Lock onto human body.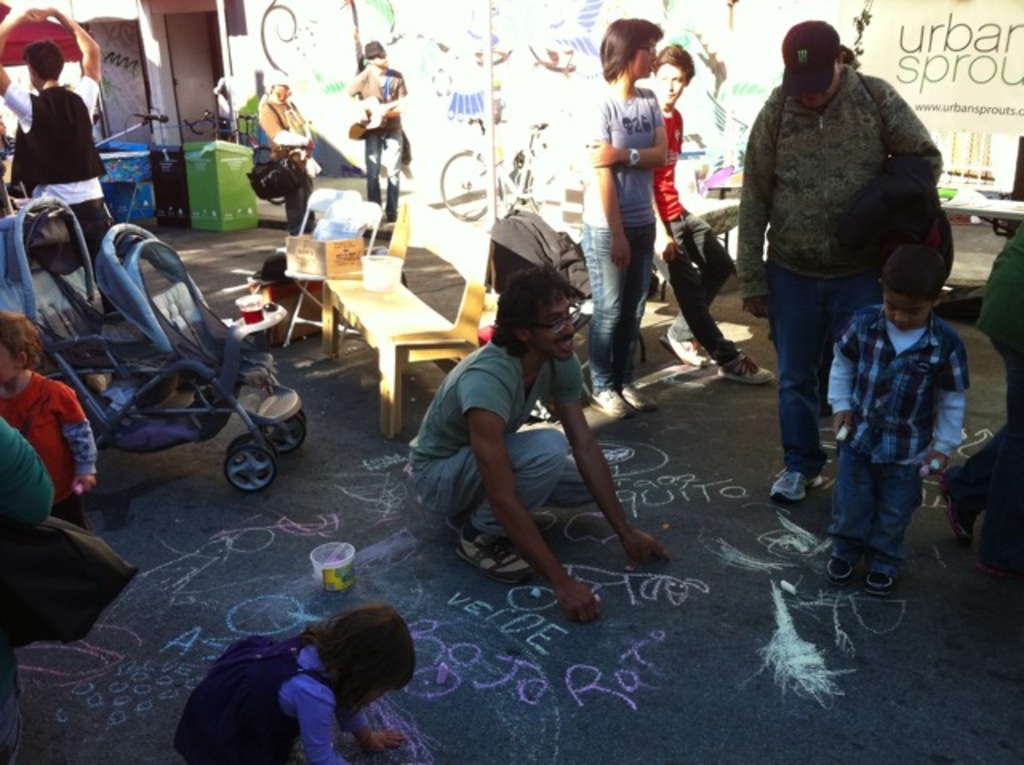
Locked: [x1=642, y1=101, x2=773, y2=386].
